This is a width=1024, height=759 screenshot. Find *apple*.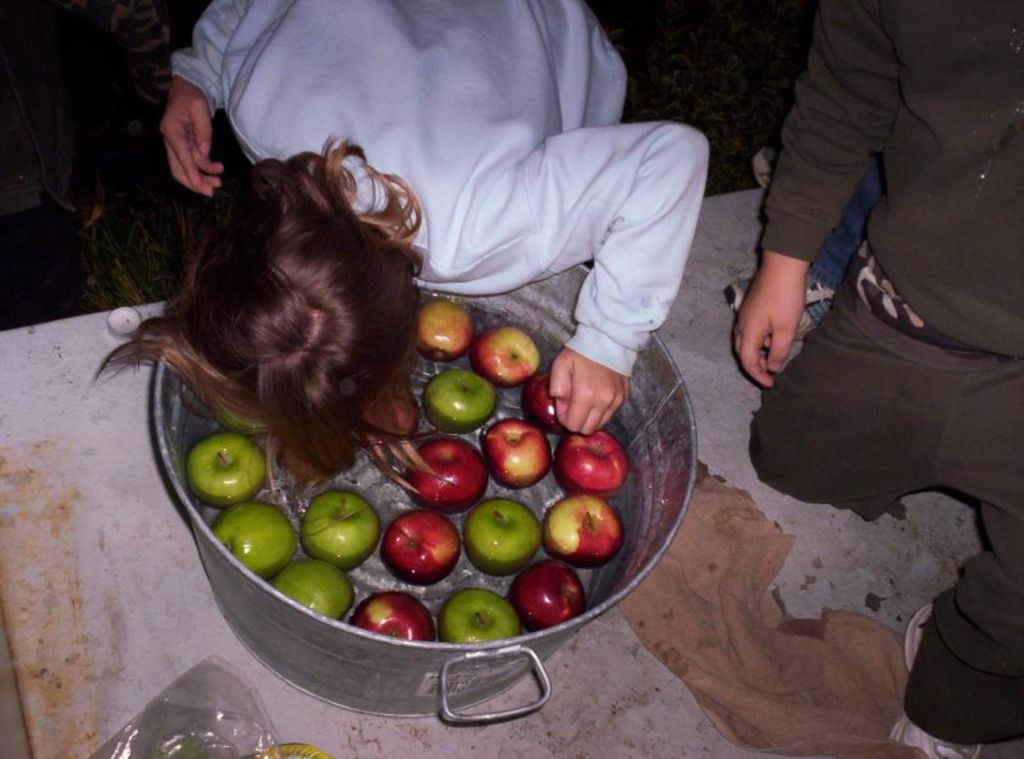
Bounding box: <box>480,426,550,498</box>.
